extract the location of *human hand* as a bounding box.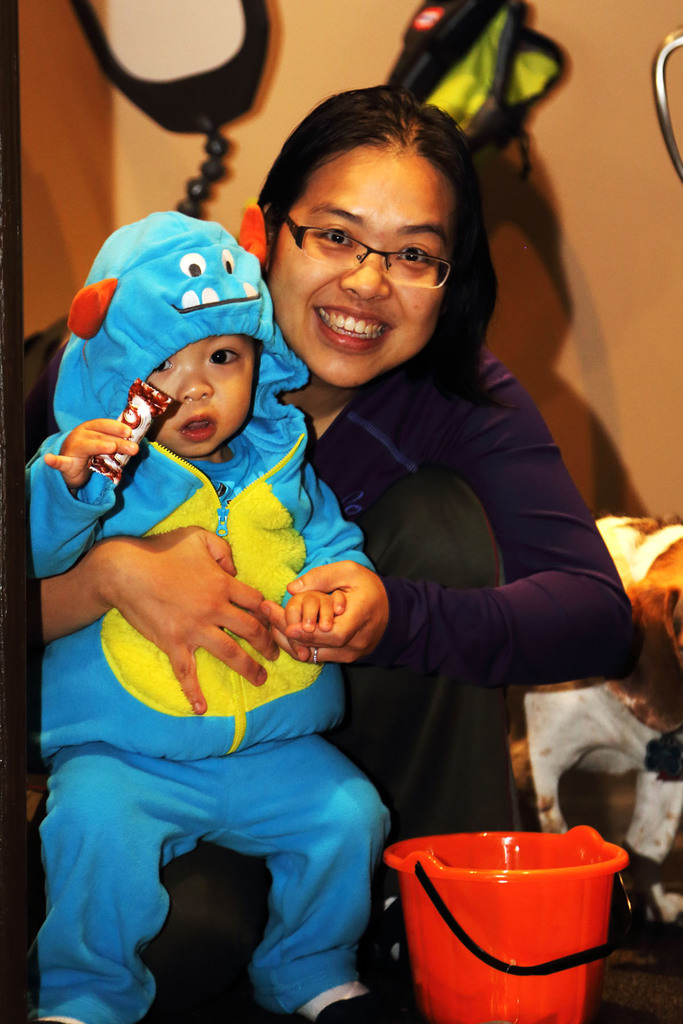
box=[260, 556, 391, 673].
